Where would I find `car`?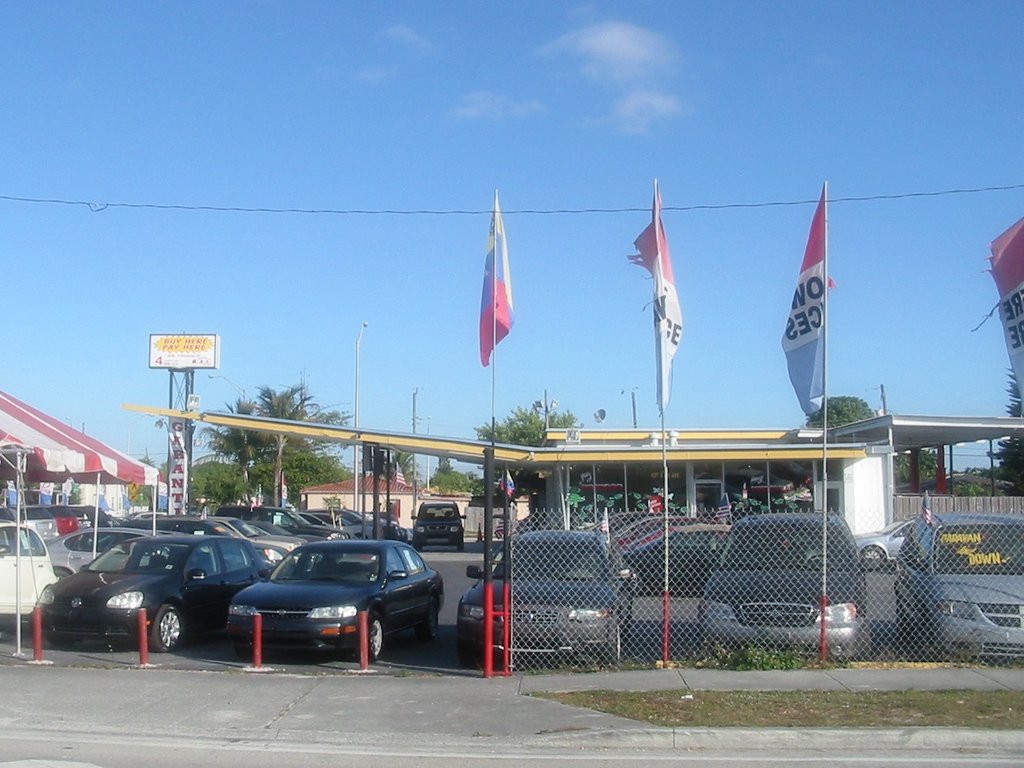
At x1=854, y1=513, x2=920, y2=570.
